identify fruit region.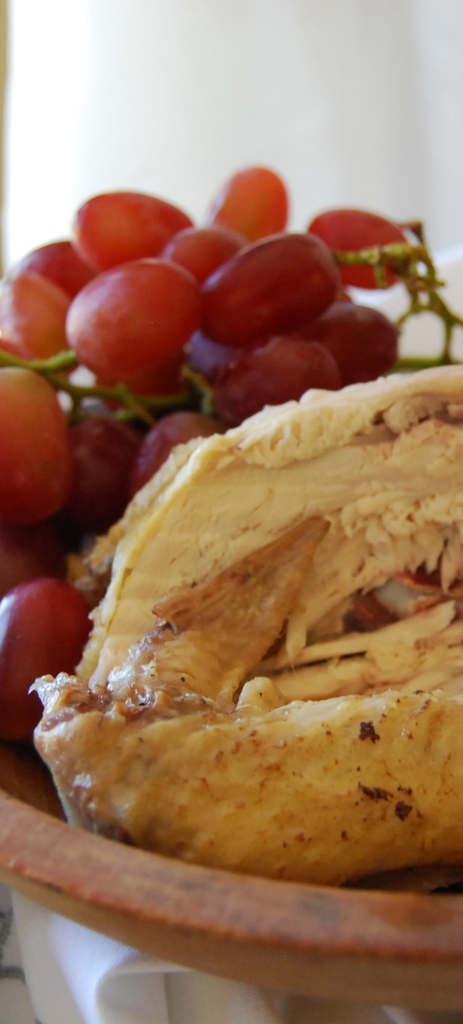
Region: bbox(58, 246, 212, 391).
